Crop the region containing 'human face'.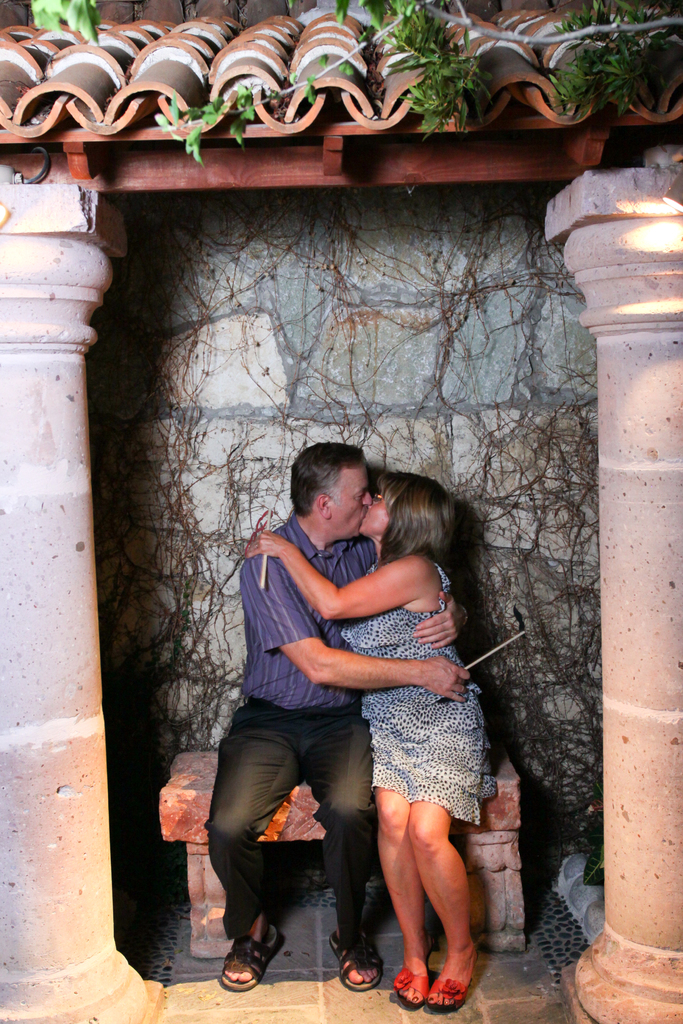
Crop region: 328/463/370/531.
